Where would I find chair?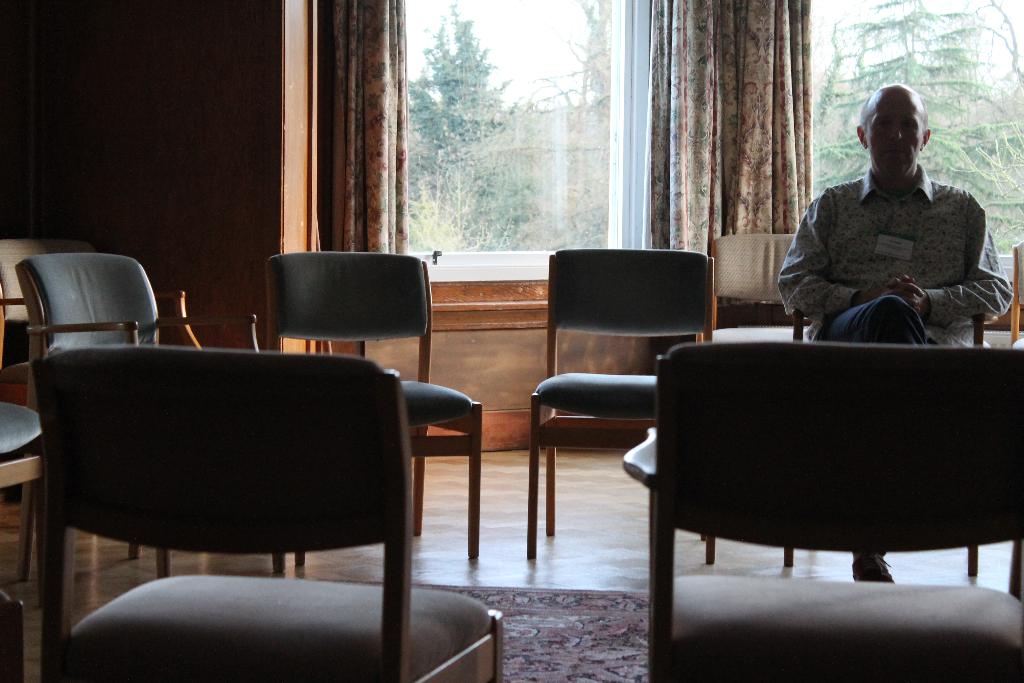
At l=621, t=344, r=1023, b=682.
